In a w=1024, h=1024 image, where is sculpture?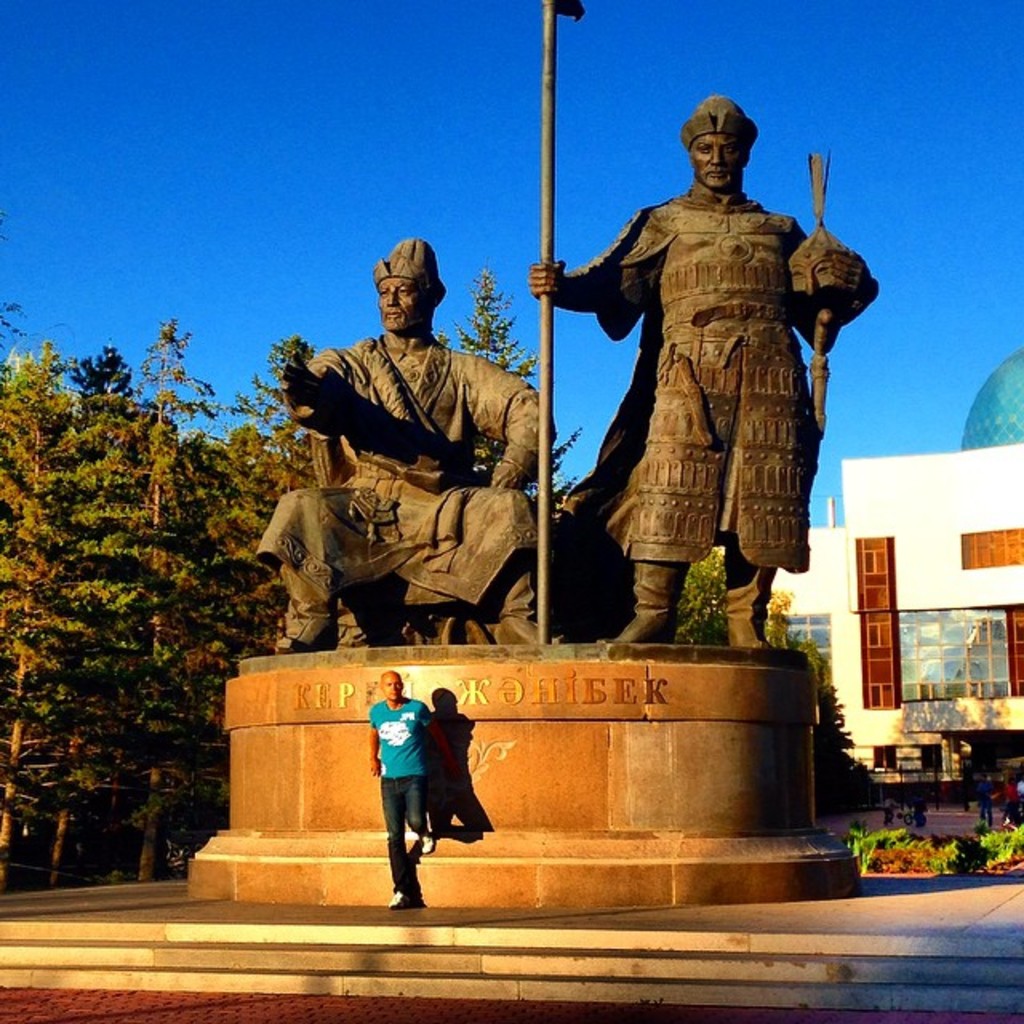
rect(246, 234, 558, 643).
